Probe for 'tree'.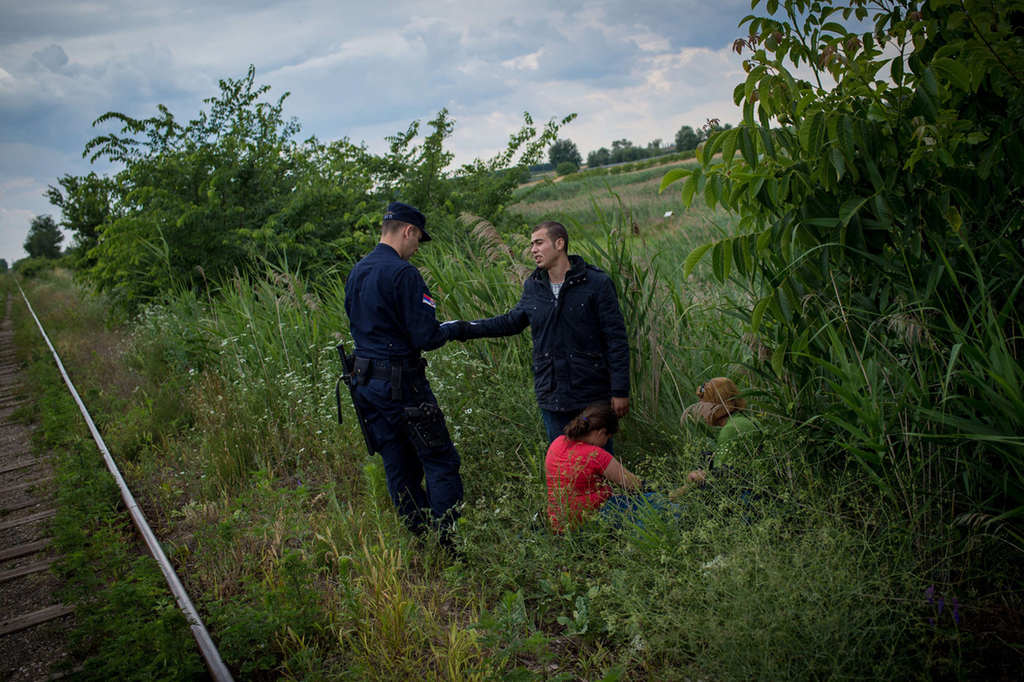
Probe result: {"left": 664, "top": 1, "right": 1023, "bottom": 399}.
